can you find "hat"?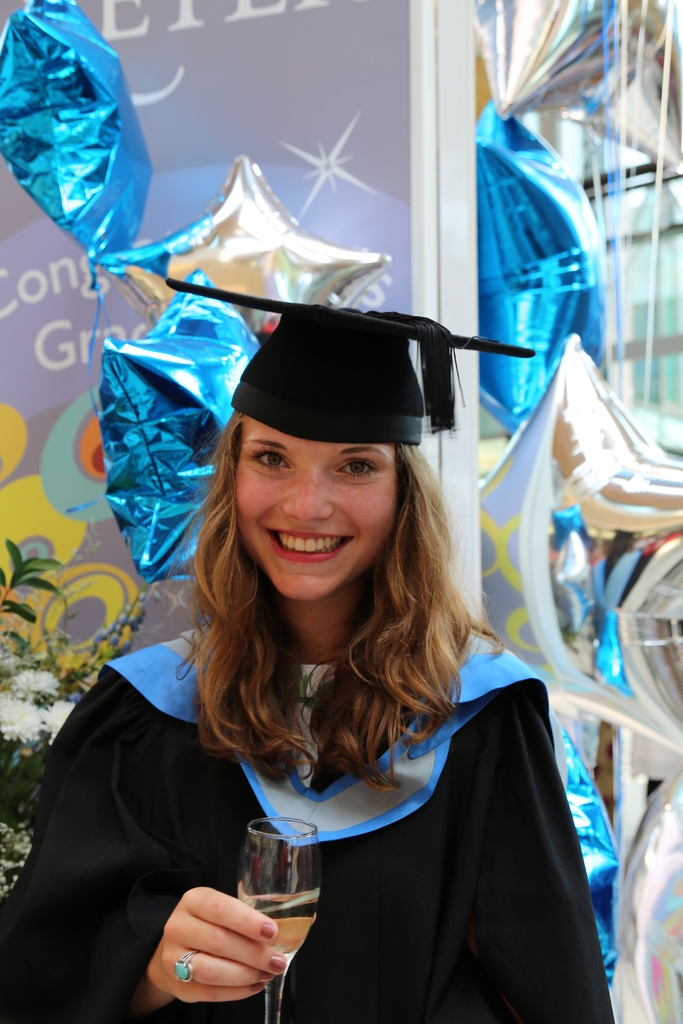
Yes, bounding box: pyautogui.locateOnScreen(163, 278, 541, 445).
